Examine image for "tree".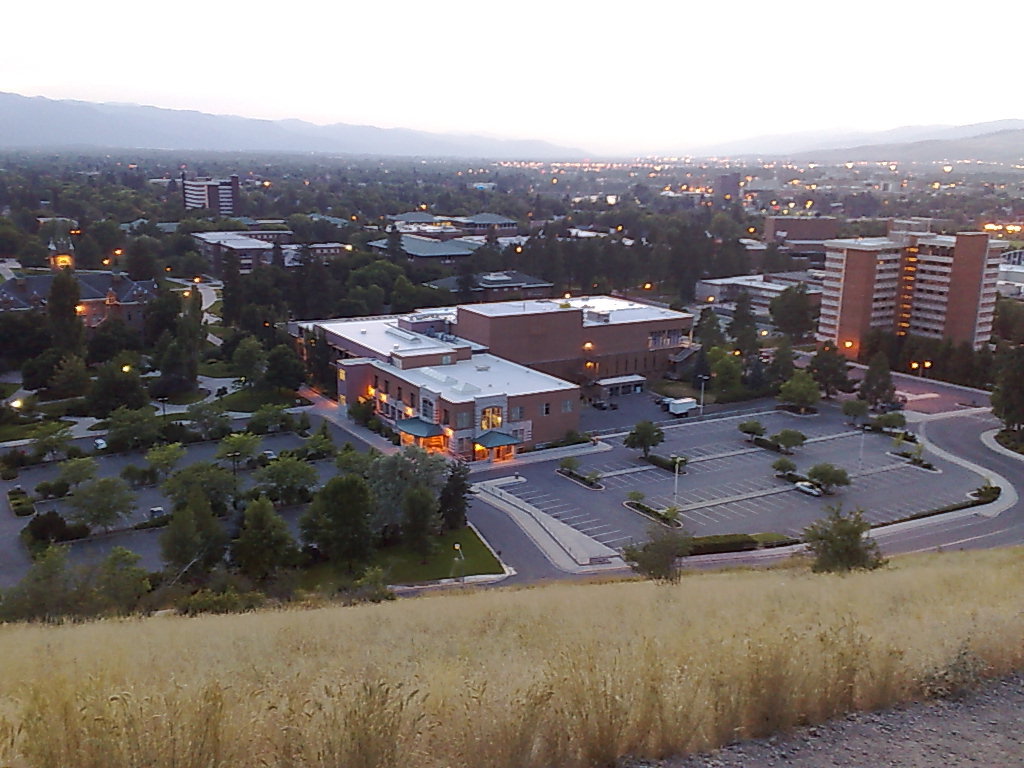
Examination result: <box>777,368,818,410</box>.
